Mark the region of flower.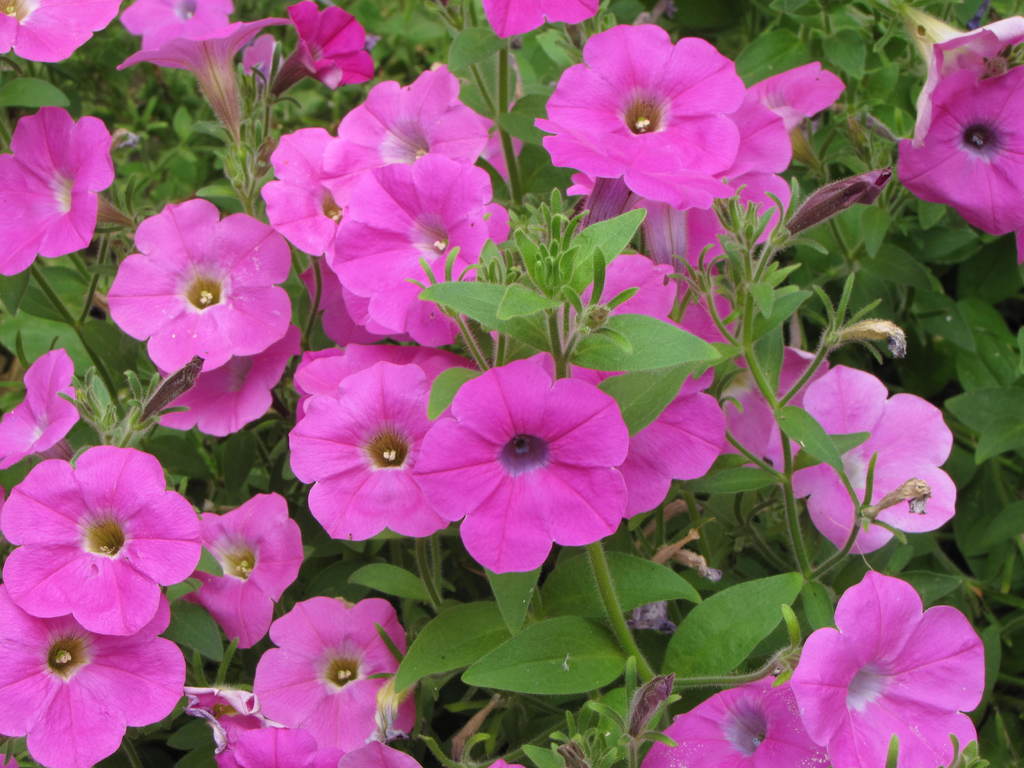
Region: (x1=260, y1=125, x2=337, y2=254).
